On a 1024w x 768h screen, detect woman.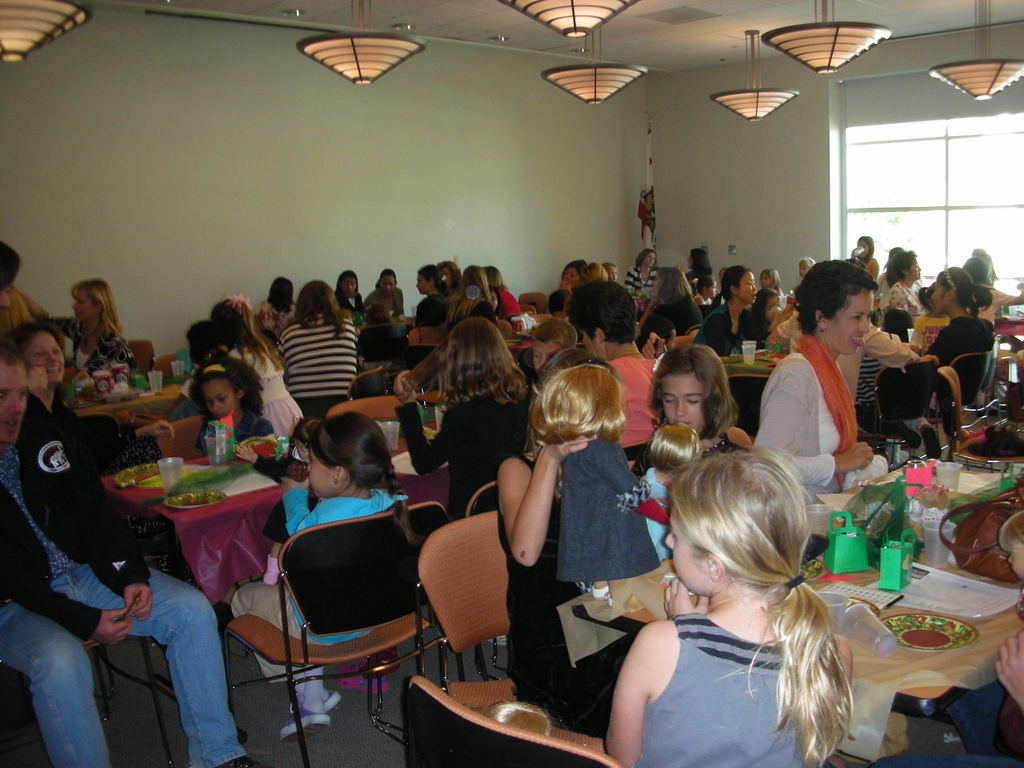
region(489, 348, 663, 730).
